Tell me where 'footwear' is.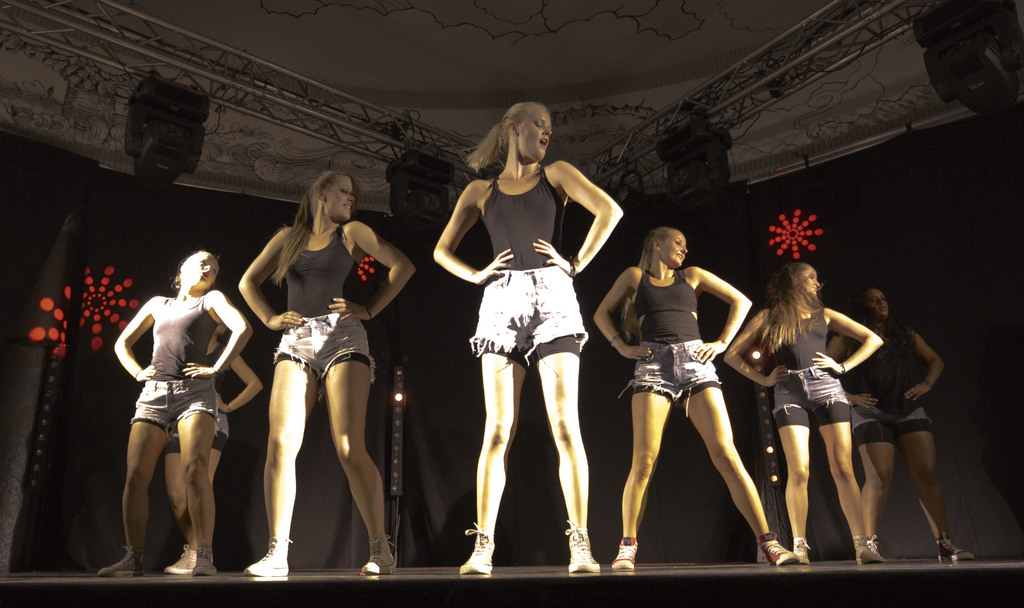
'footwear' is at 870/534/881/552.
